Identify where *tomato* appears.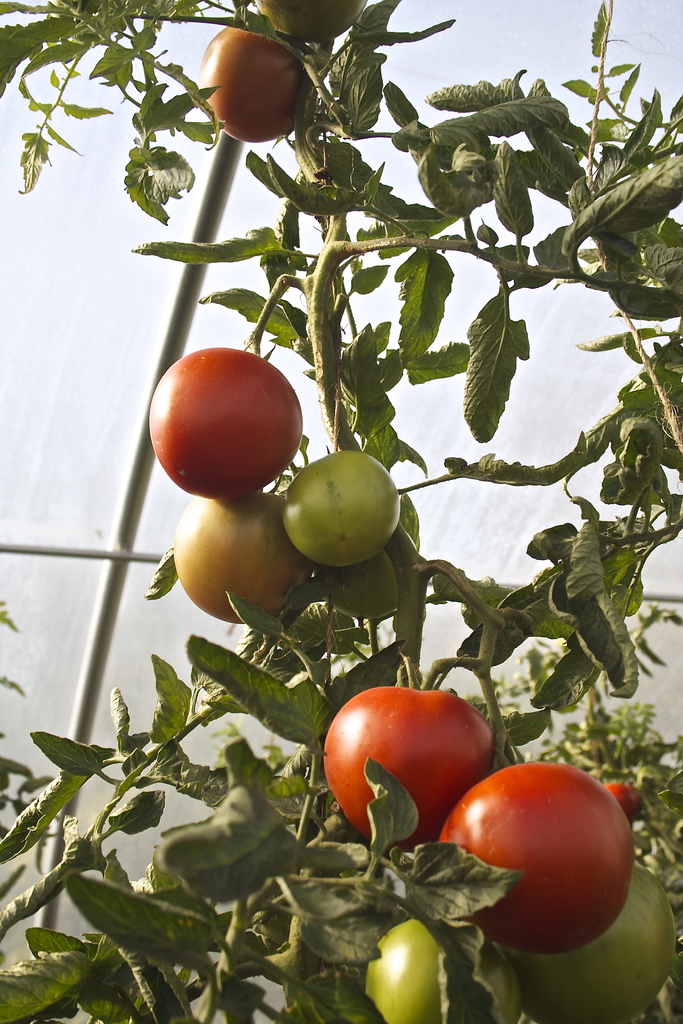
Appears at (253, 0, 370, 39).
